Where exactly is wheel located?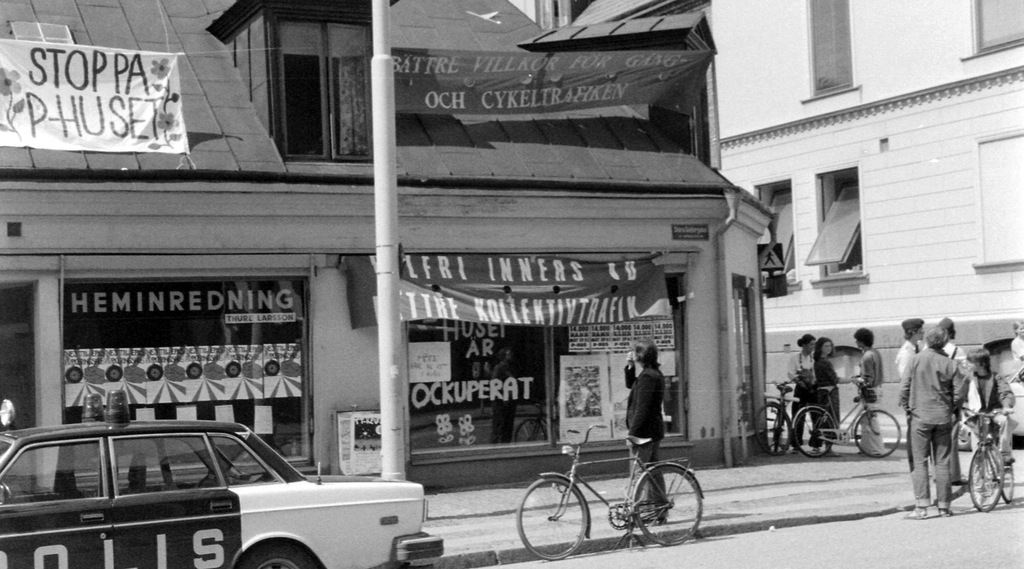
Its bounding box is bbox(241, 547, 316, 568).
